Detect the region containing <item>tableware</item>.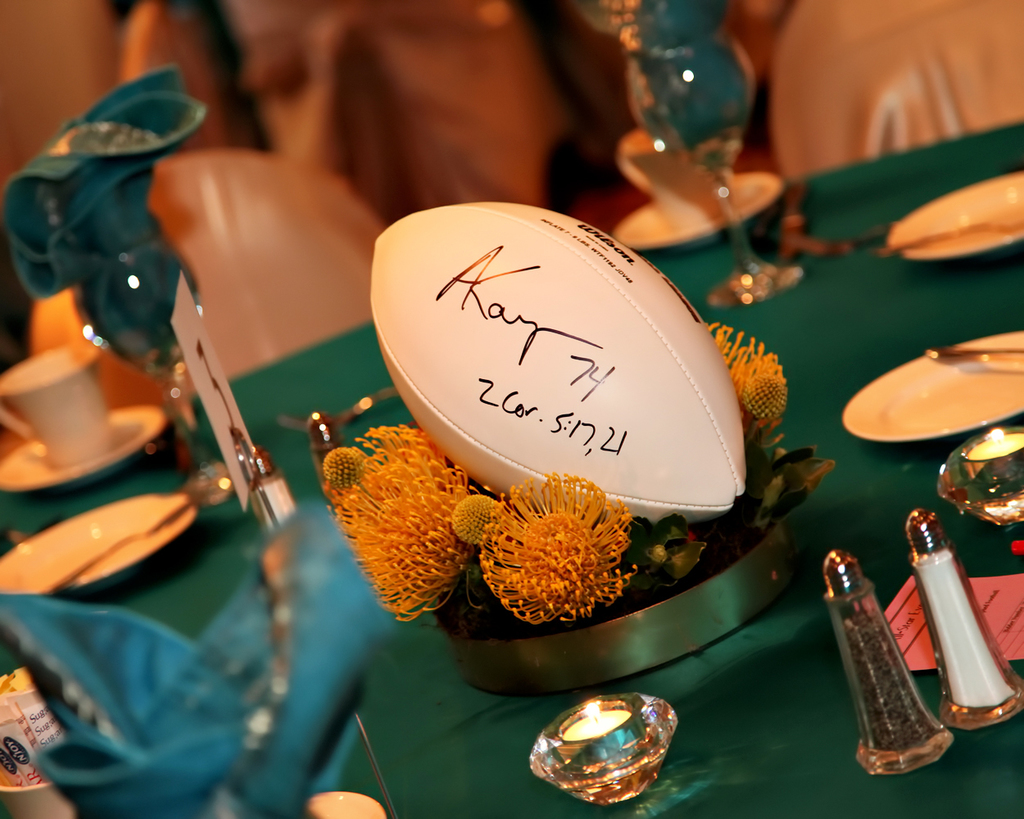
x1=904 y1=511 x2=1023 y2=733.
